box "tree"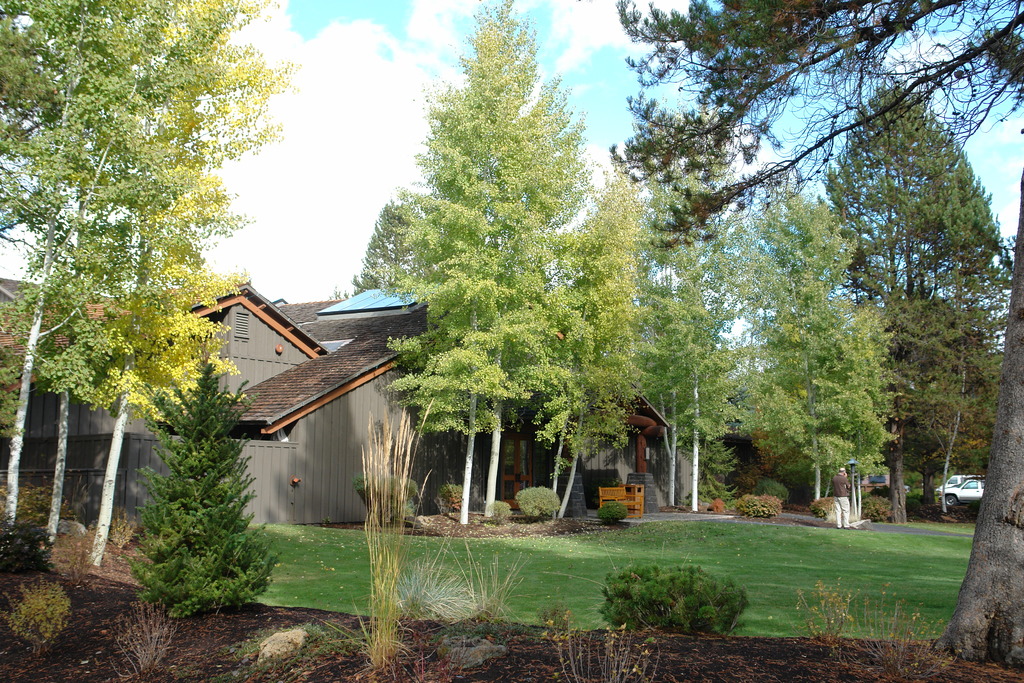
l=125, t=358, r=278, b=623
